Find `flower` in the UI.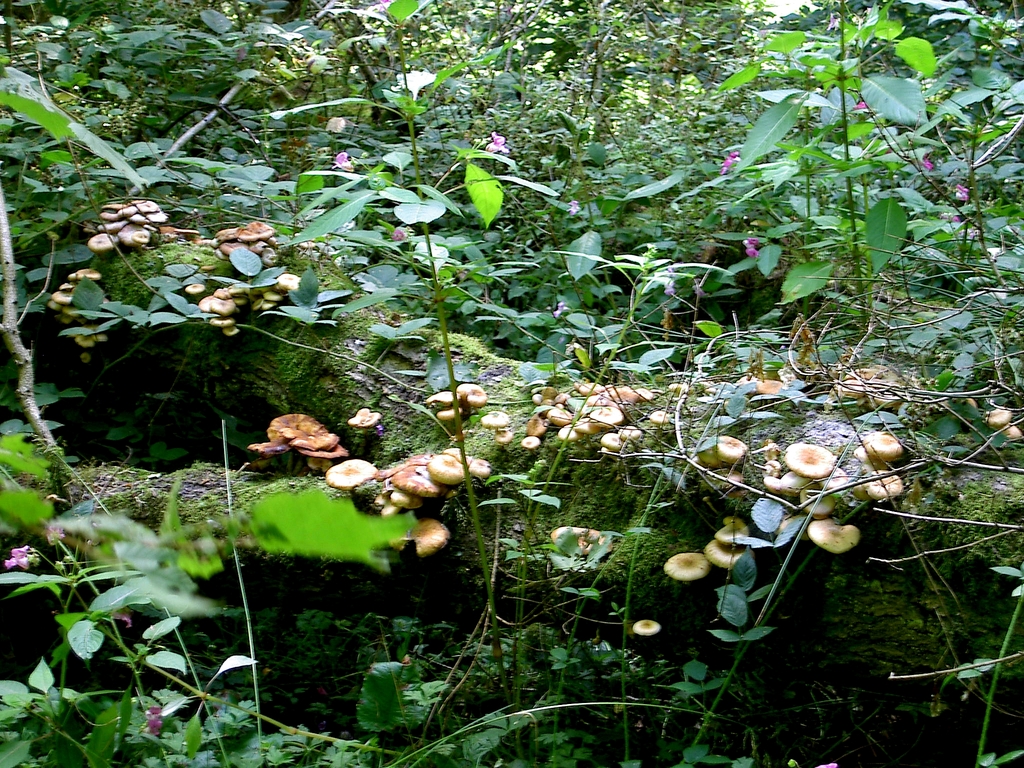
UI element at (left=480, top=130, right=511, bottom=154).
